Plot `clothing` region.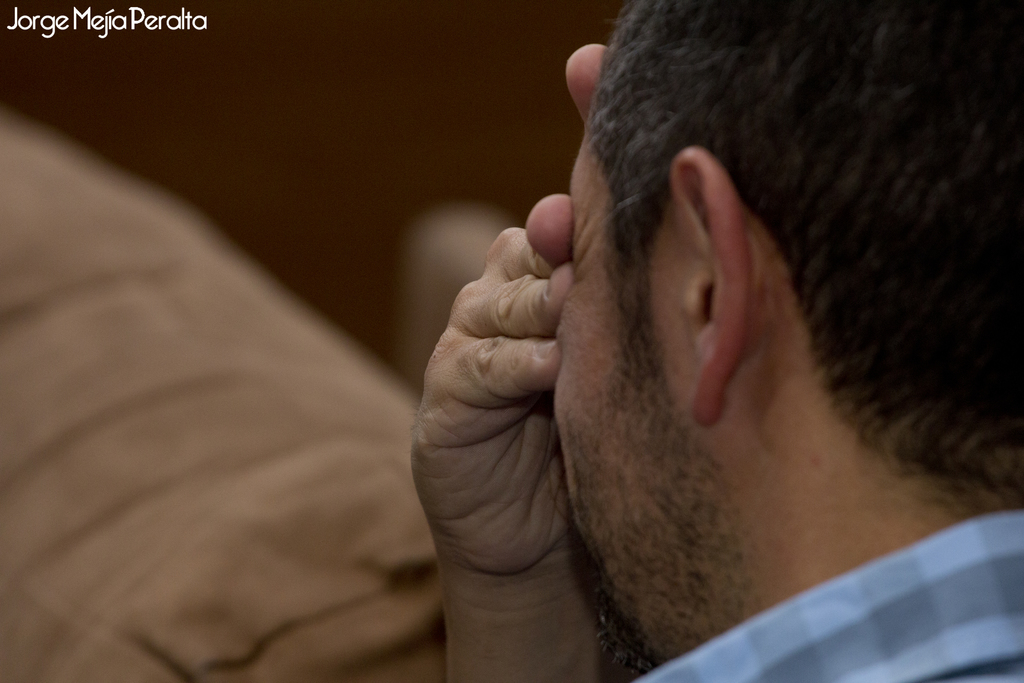
Plotted at (x1=526, y1=464, x2=1023, y2=678).
